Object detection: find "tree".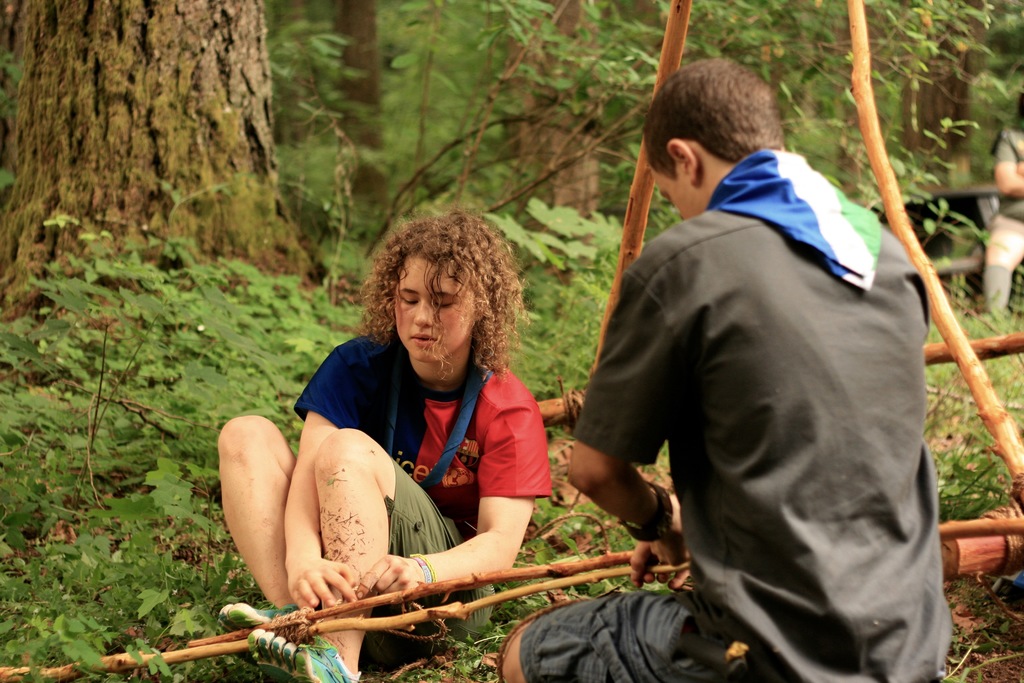
(x1=0, y1=0, x2=330, y2=357).
